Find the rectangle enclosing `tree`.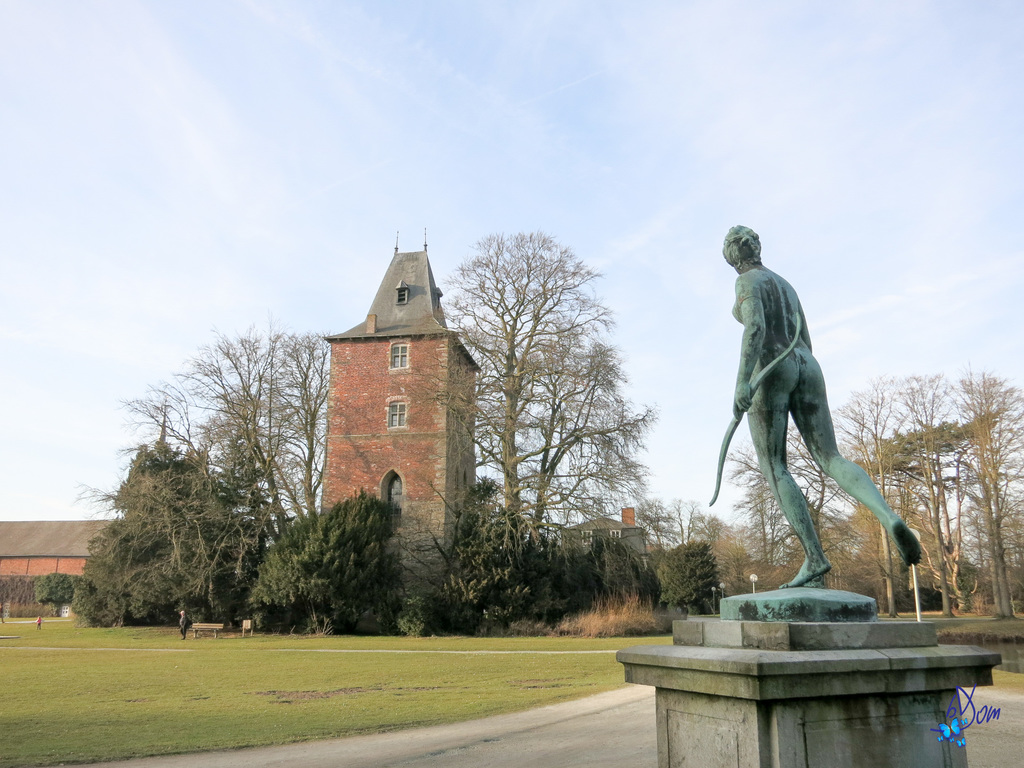
0,533,67,616.
